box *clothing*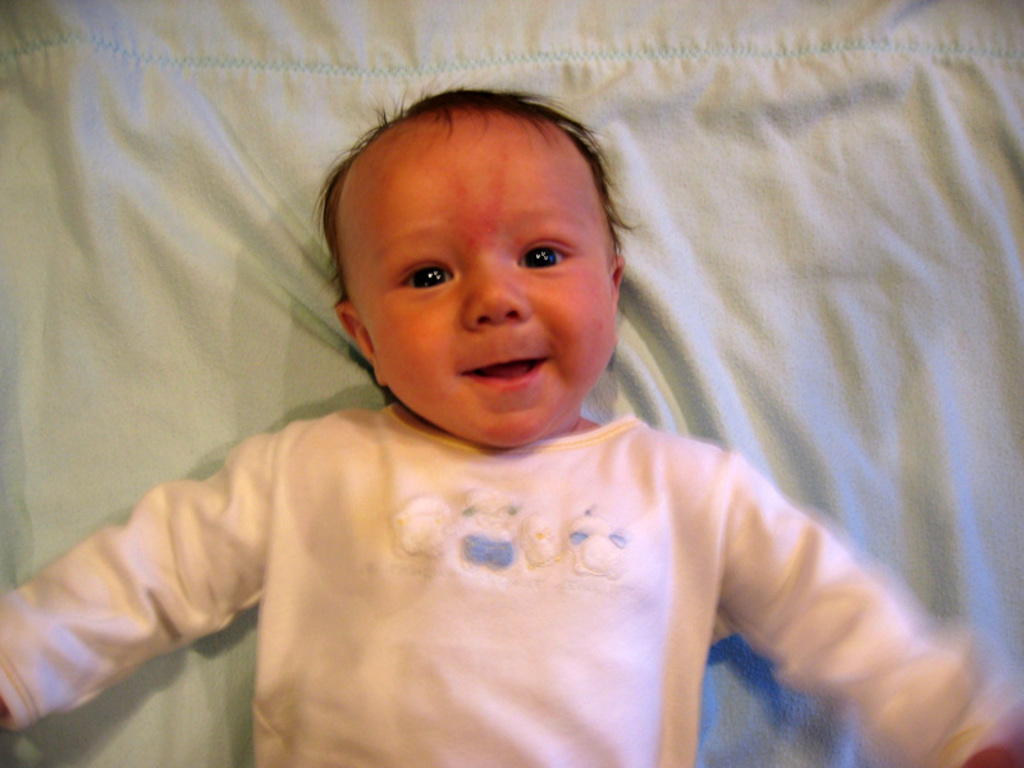
[0,393,1011,767]
